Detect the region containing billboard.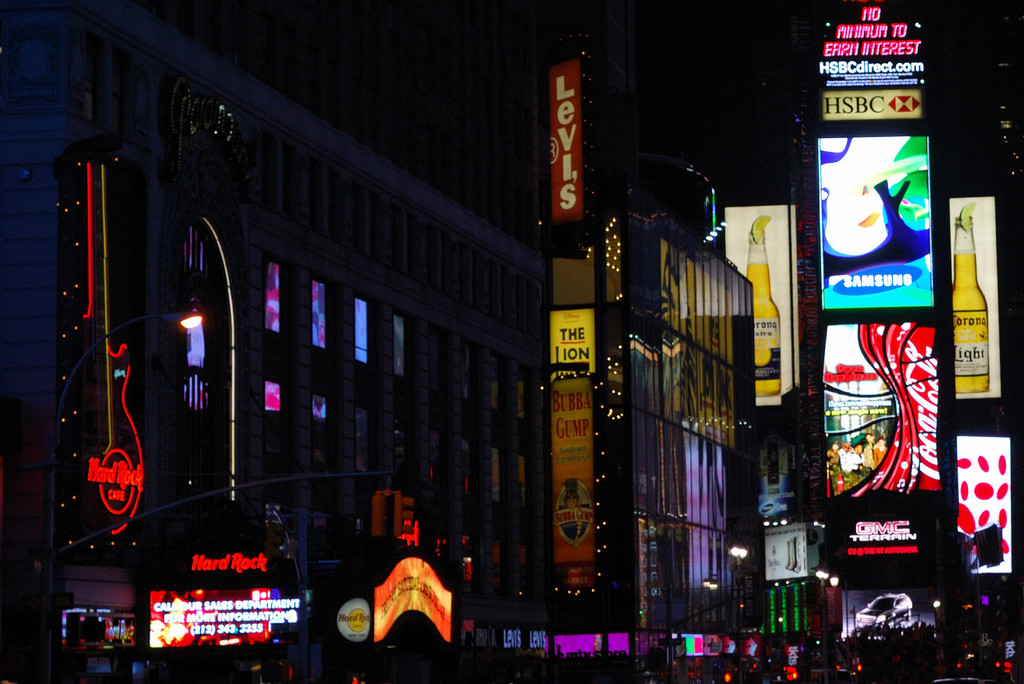
123, 527, 305, 655.
